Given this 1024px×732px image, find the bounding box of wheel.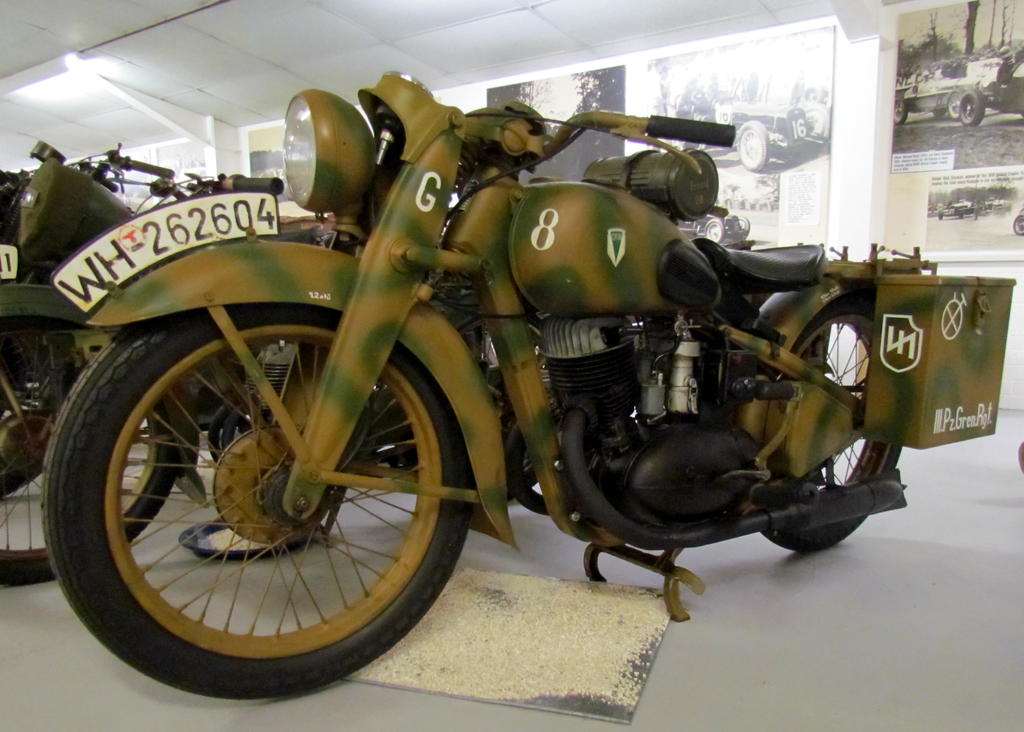
box=[738, 215, 749, 237].
